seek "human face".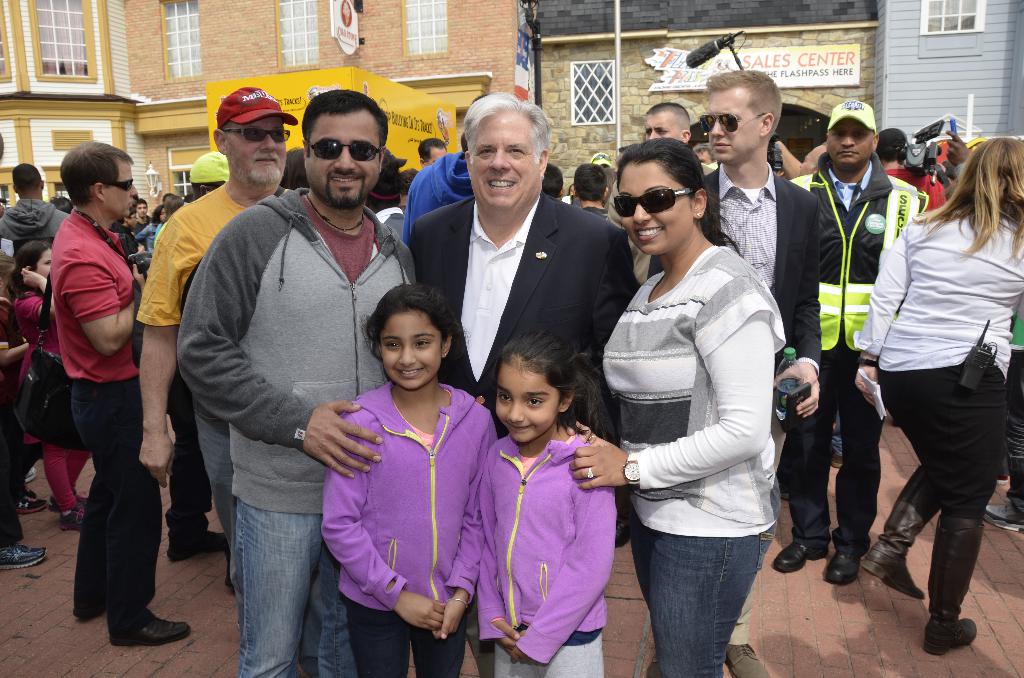
[109,160,139,216].
